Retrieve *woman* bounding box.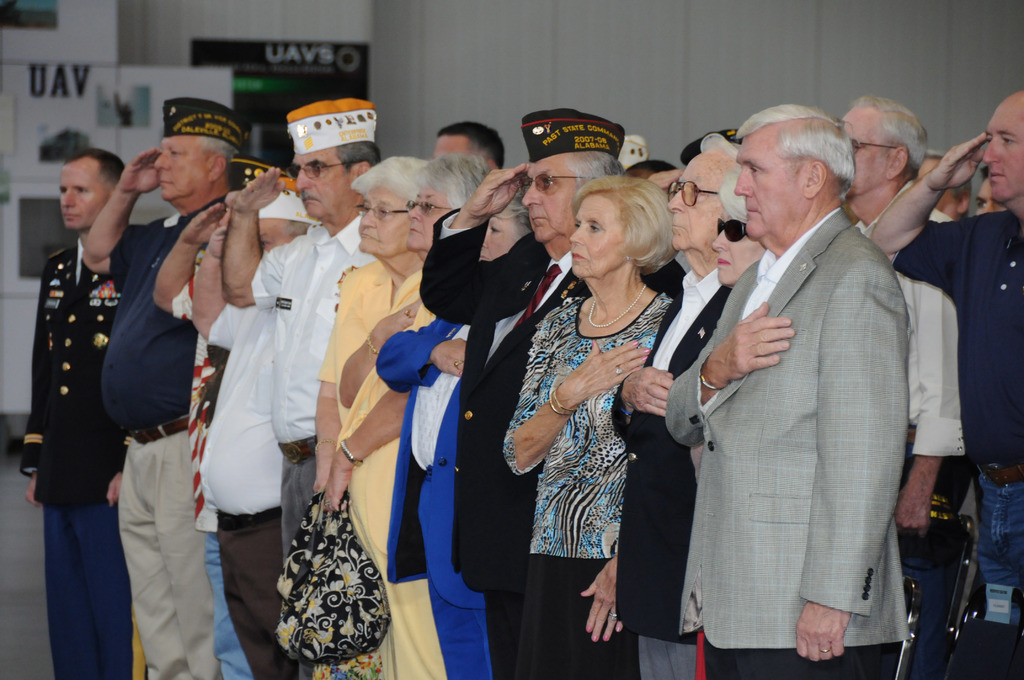
Bounding box: 310 152 424 503.
